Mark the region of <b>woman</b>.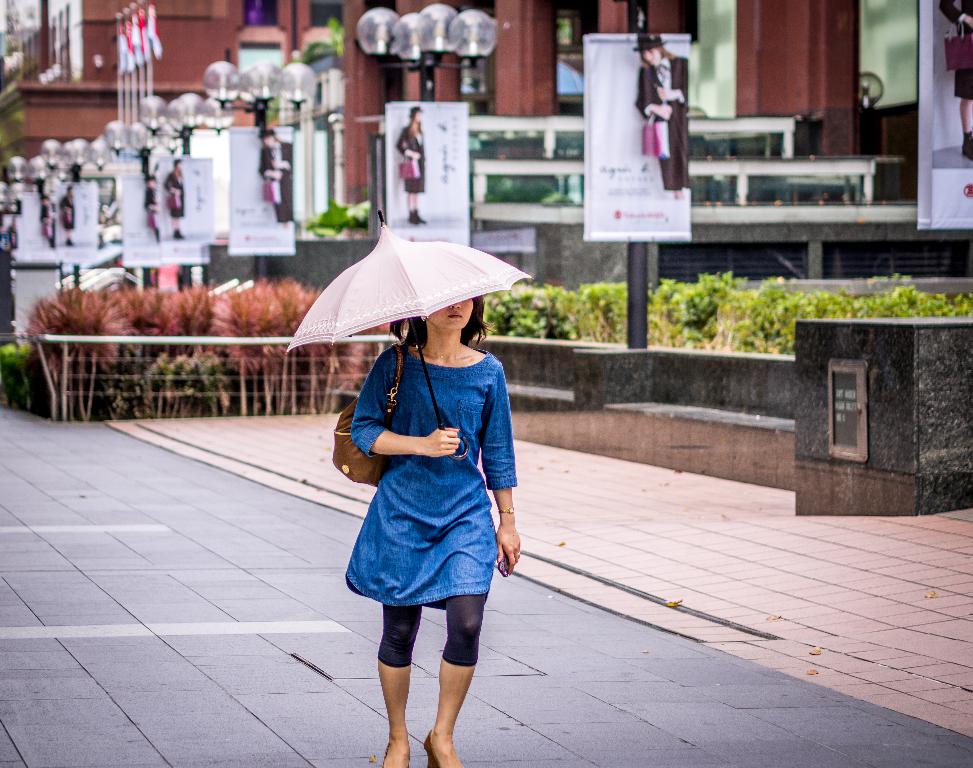
Region: x1=162, y1=162, x2=186, y2=236.
